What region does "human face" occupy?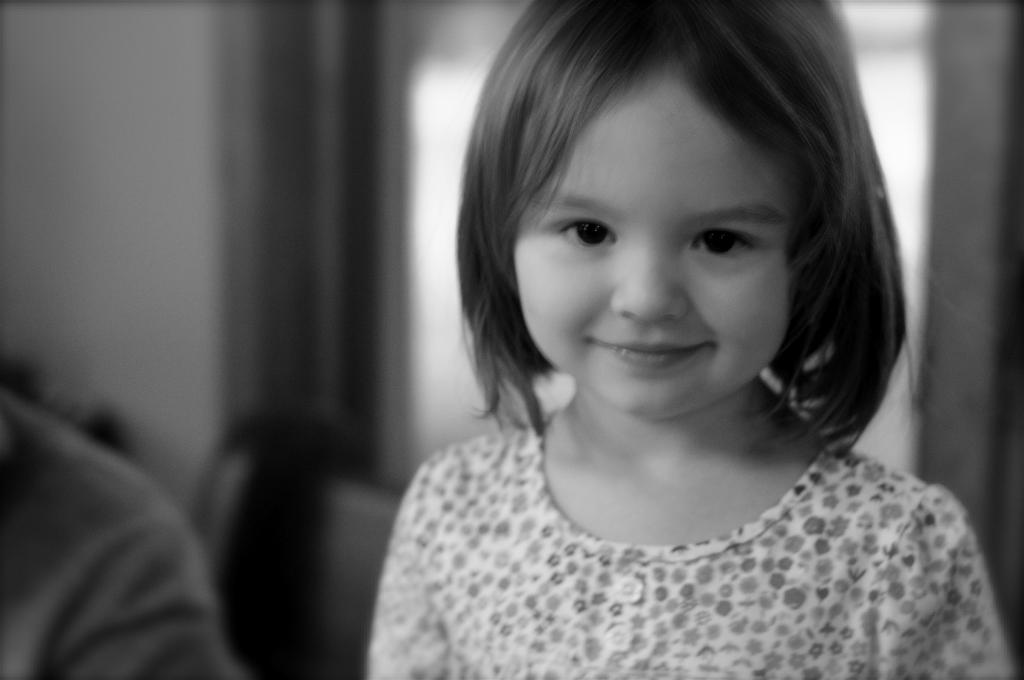
{"left": 513, "top": 60, "right": 789, "bottom": 417}.
